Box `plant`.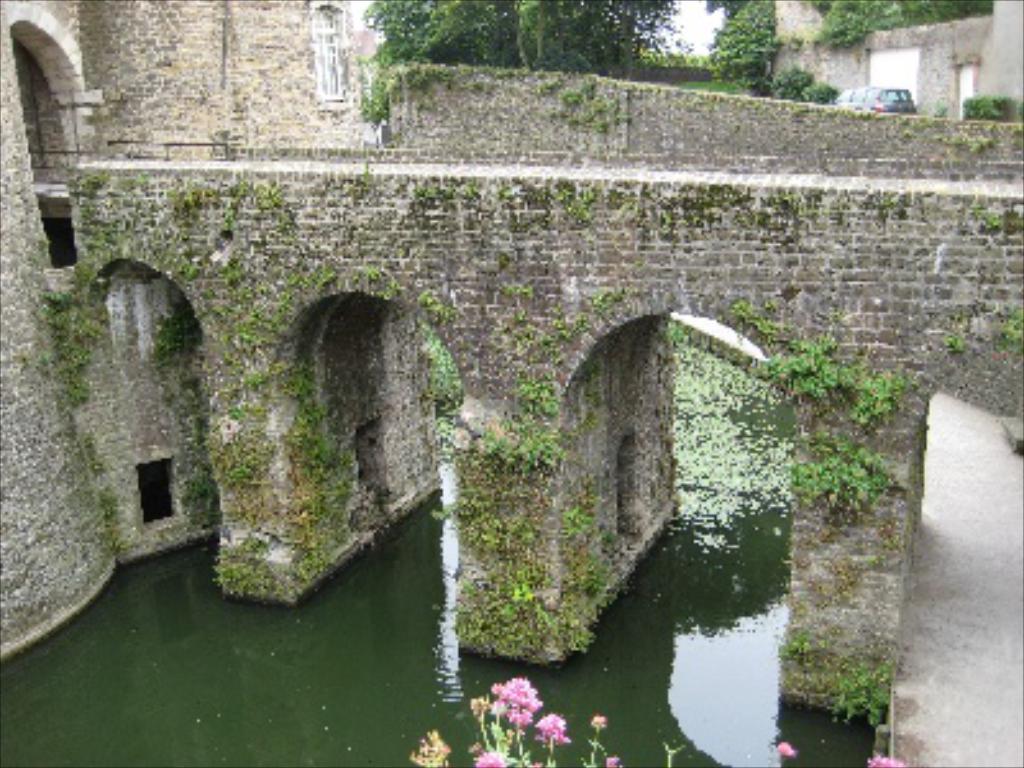
rect(161, 172, 223, 223).
